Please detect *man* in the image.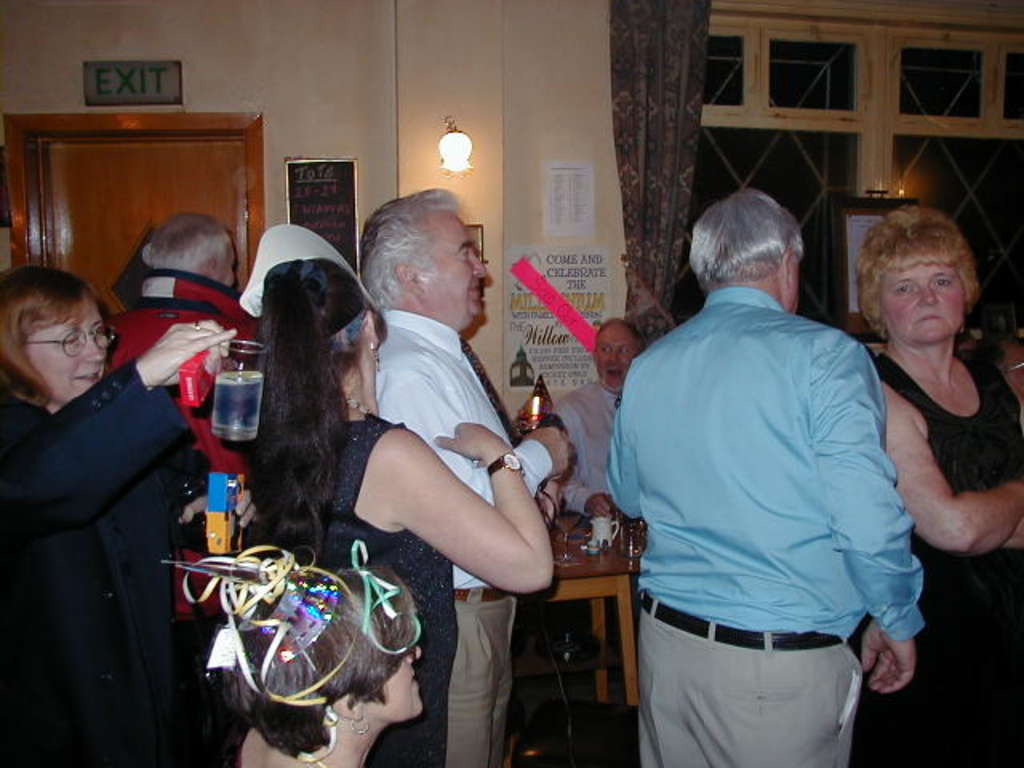
<bbox>358, 189, 570, 766</bbox>.
